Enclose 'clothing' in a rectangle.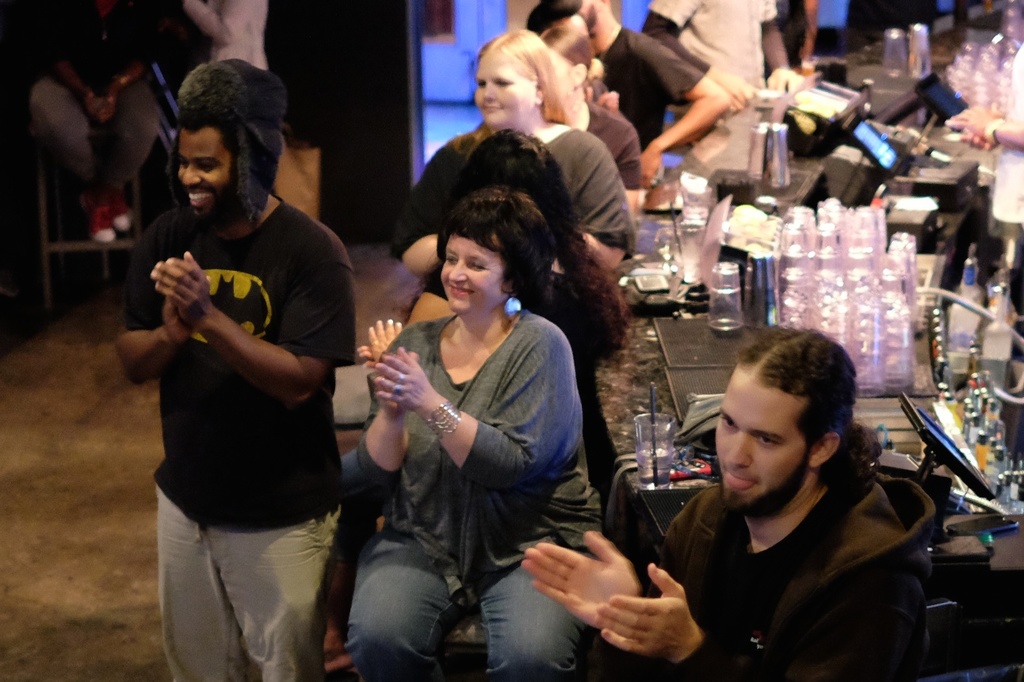
<bbox>621, 473, 929, 681</bbox>.
